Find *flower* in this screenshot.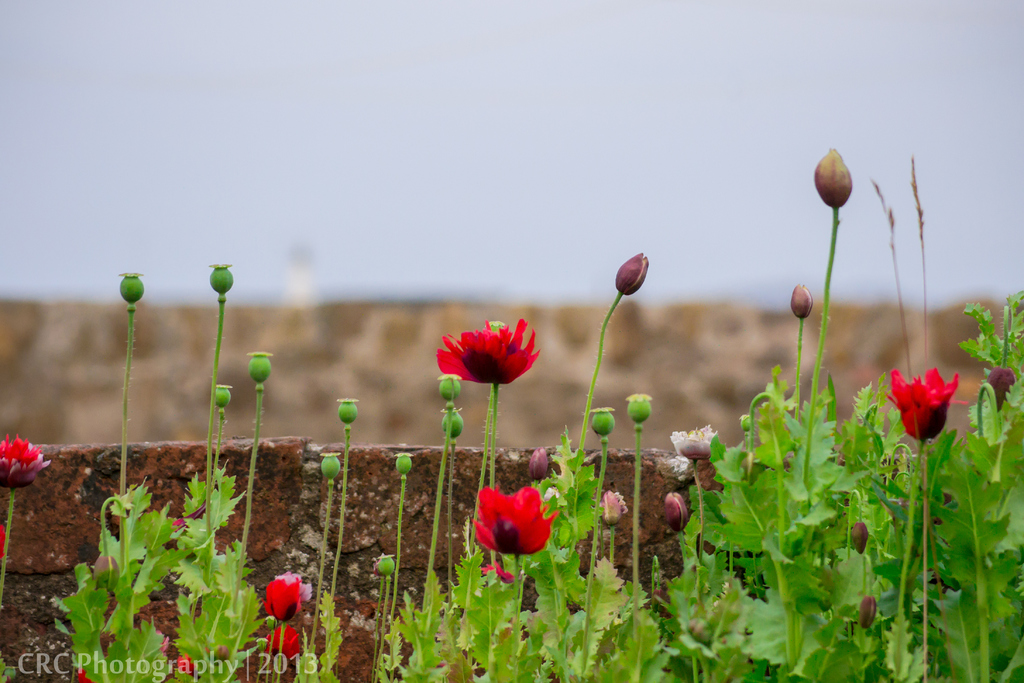
The bounding box for *flower* is box(173, 646, 221, 675).
